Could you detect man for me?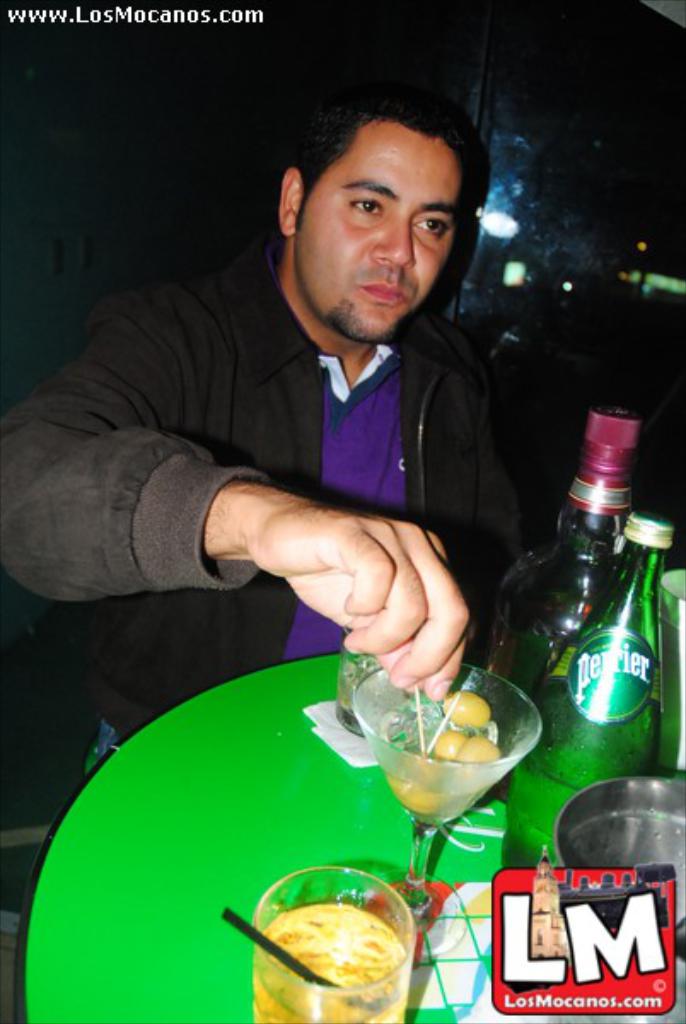
Detection result: x1=39 y1=99 x2=570 y2=783.
